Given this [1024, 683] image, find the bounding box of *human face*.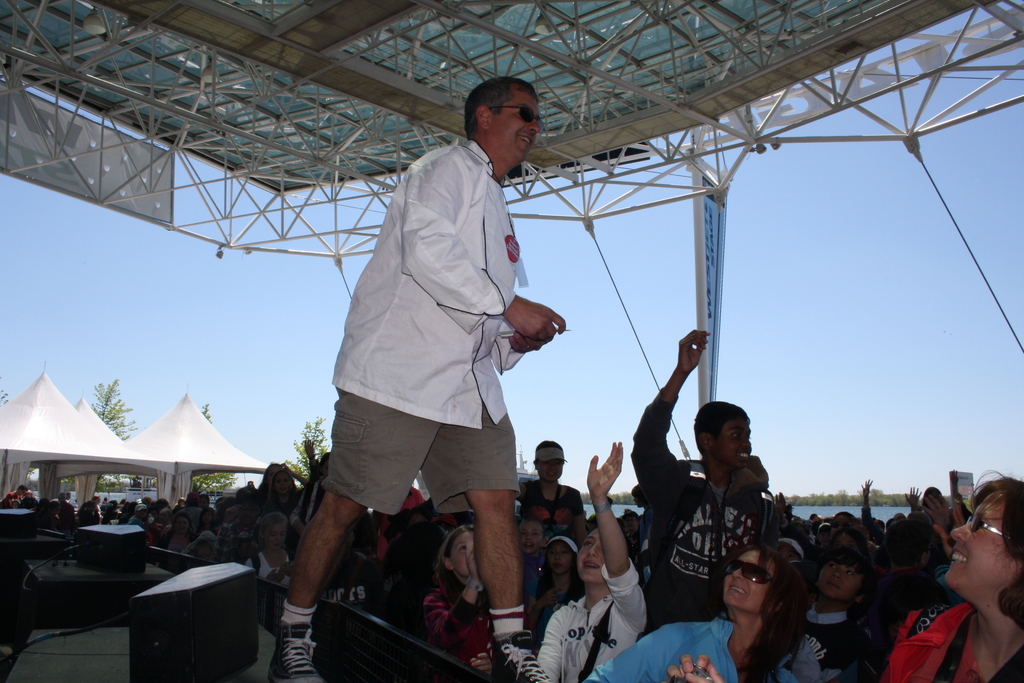
BBox(536, 456, 564, 487).
